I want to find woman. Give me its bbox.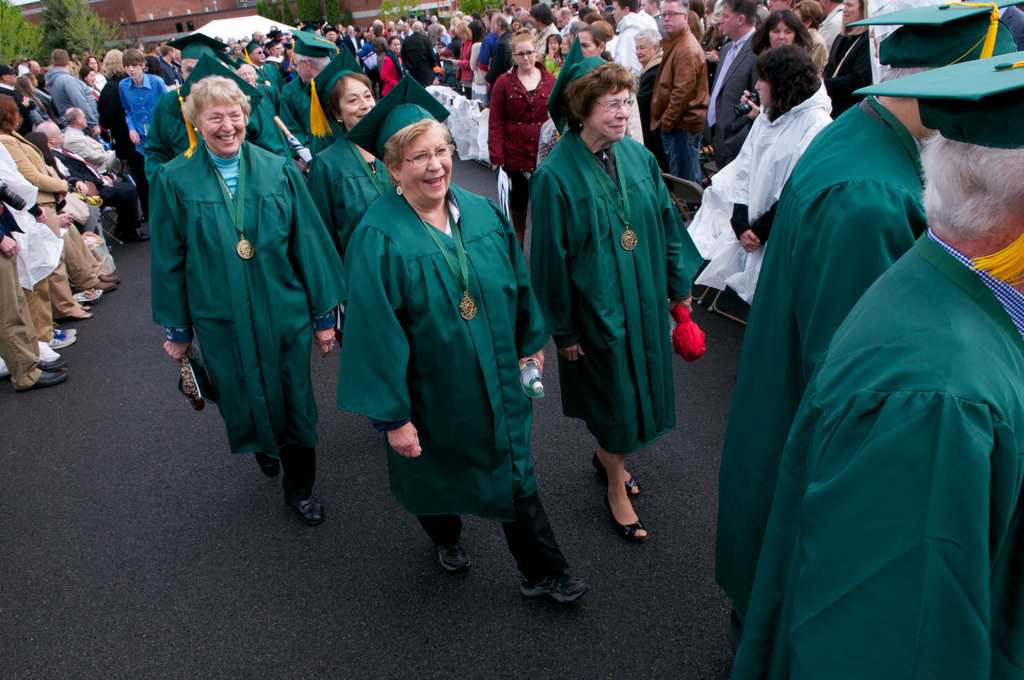
detection(510, 15, 524, 33).
